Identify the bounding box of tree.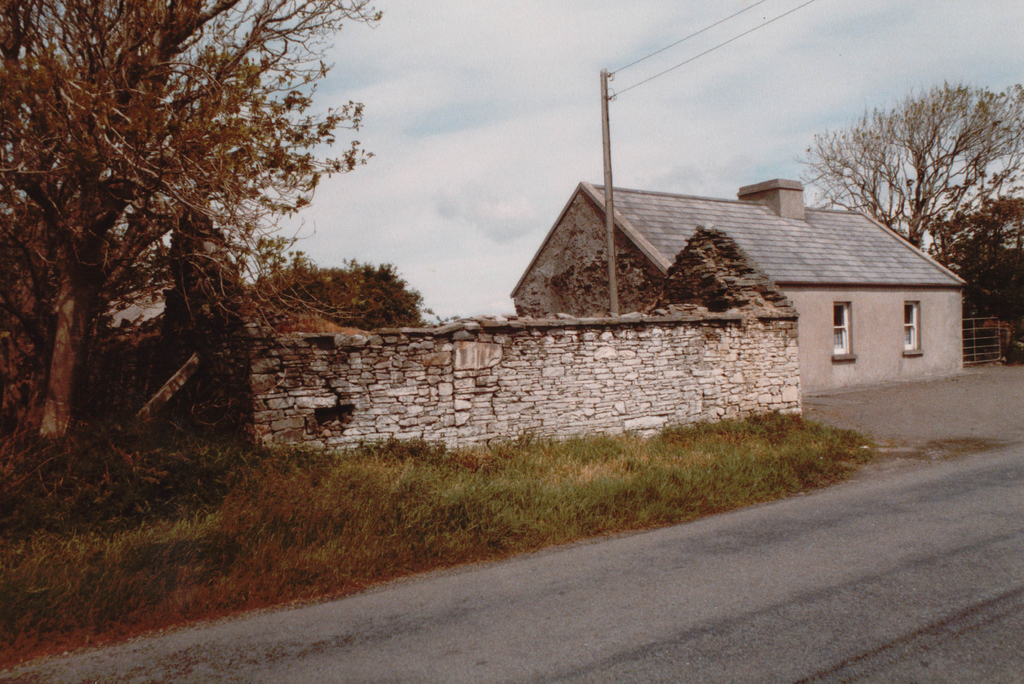
BBox(292, 256, 426, 327).
